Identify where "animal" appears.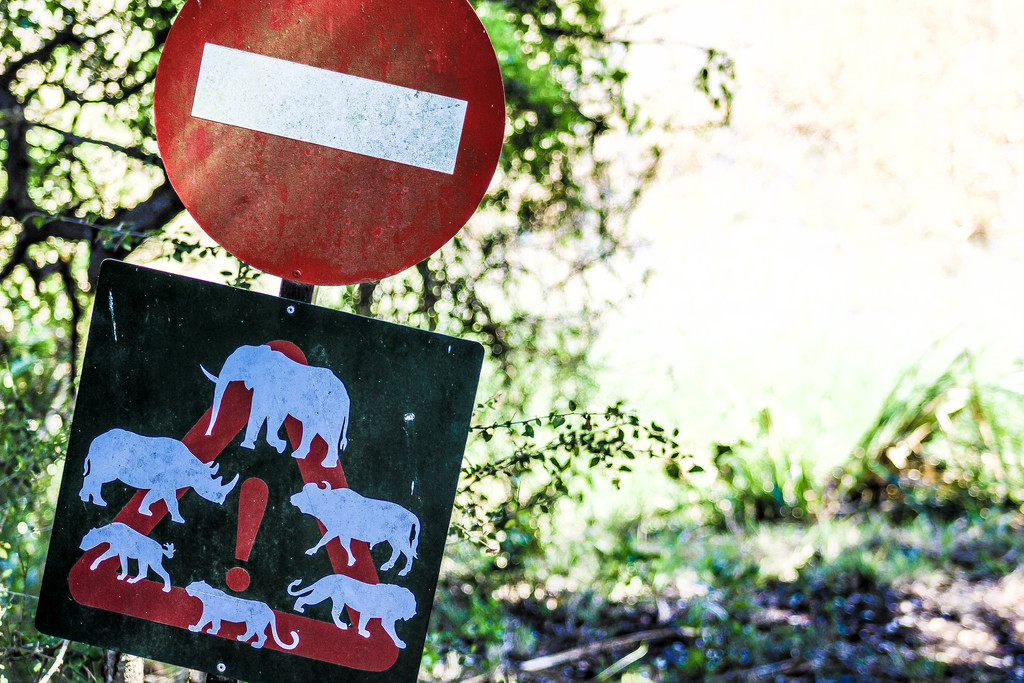
Appears at box(186, 579, 303, 652).
